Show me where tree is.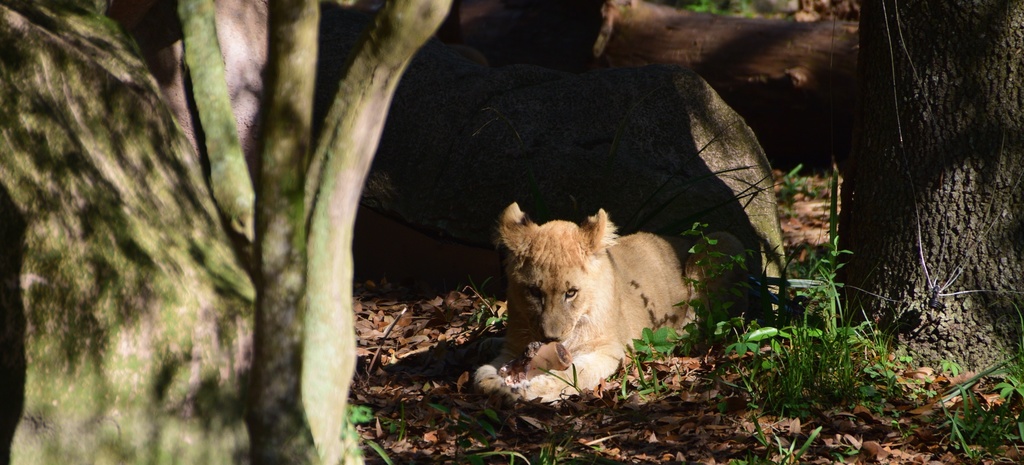
tree is at [0, 0, 452, 464].
